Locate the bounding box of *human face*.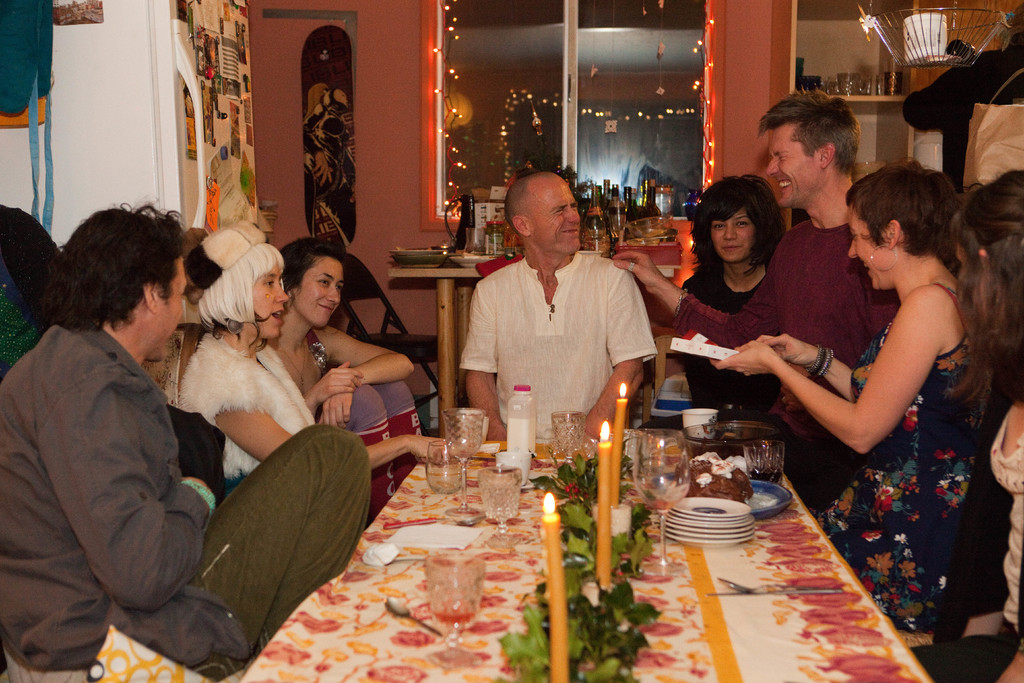
Bounding box: box=[254, 262, 289, 338].
